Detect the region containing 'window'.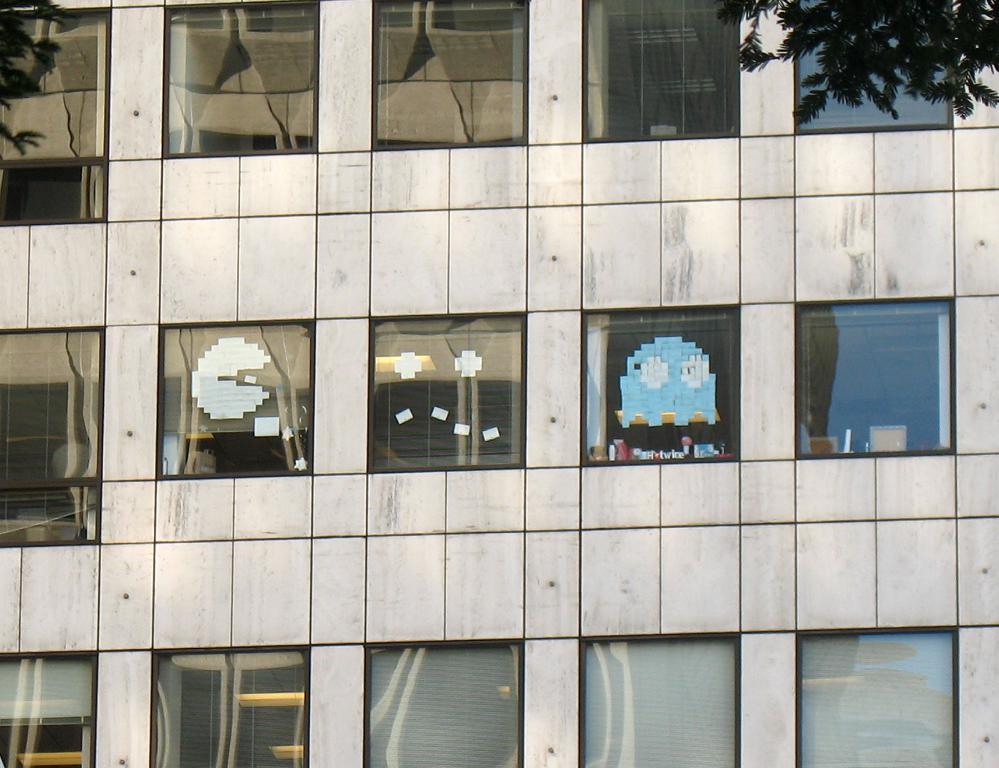
bbox(586, 0, 734, 145).
